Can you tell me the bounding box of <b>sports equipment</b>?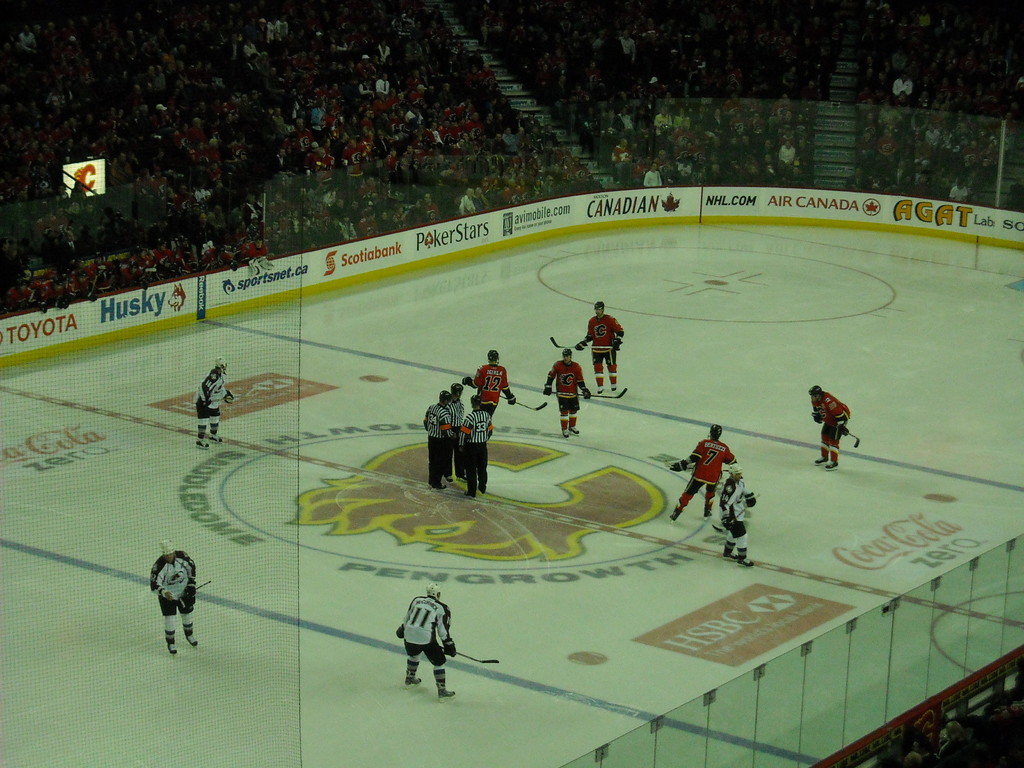
crop(708, 425, 723, 444).
